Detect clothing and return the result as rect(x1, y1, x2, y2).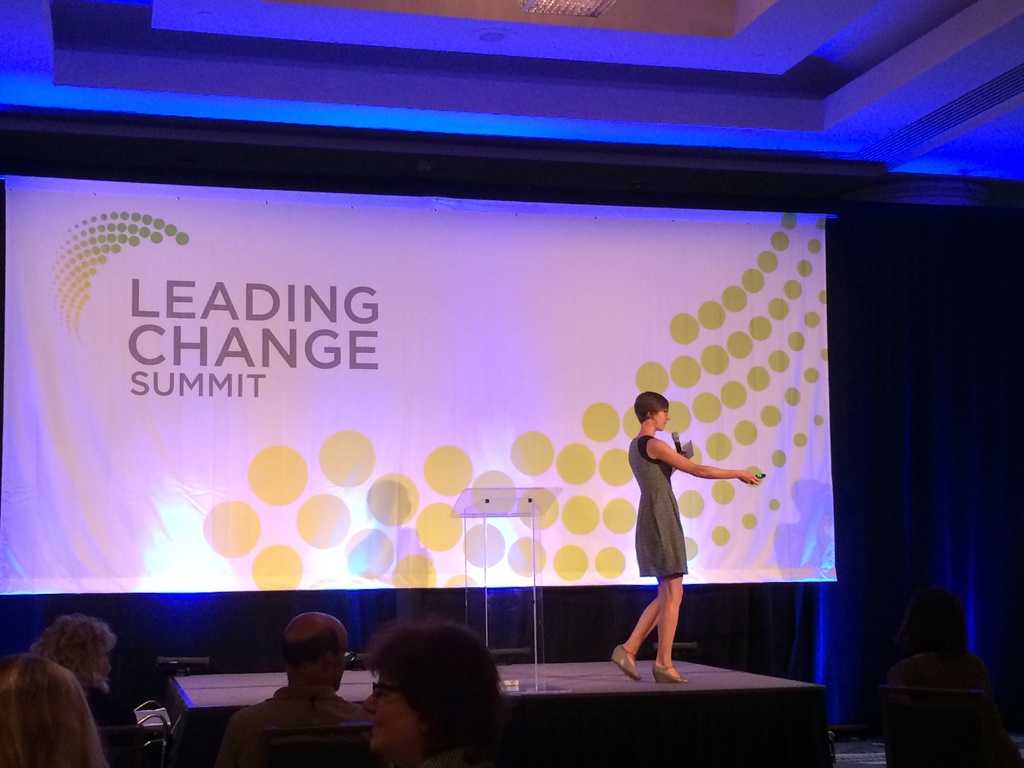
rect(624, 421, 715, 621).
